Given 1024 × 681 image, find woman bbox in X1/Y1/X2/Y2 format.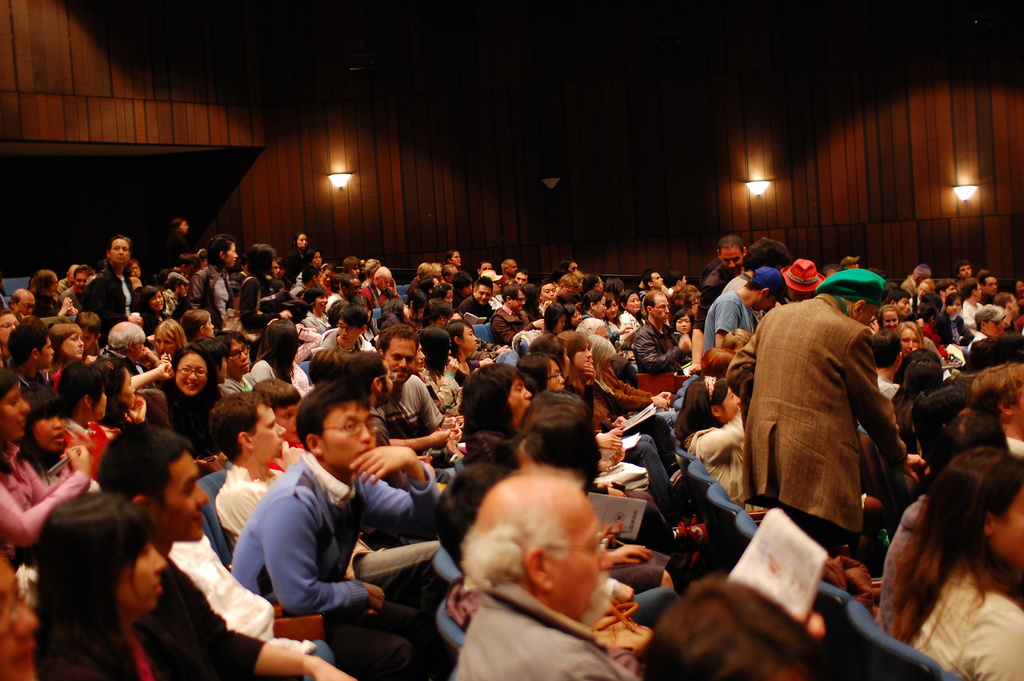
612/288/639/349.
